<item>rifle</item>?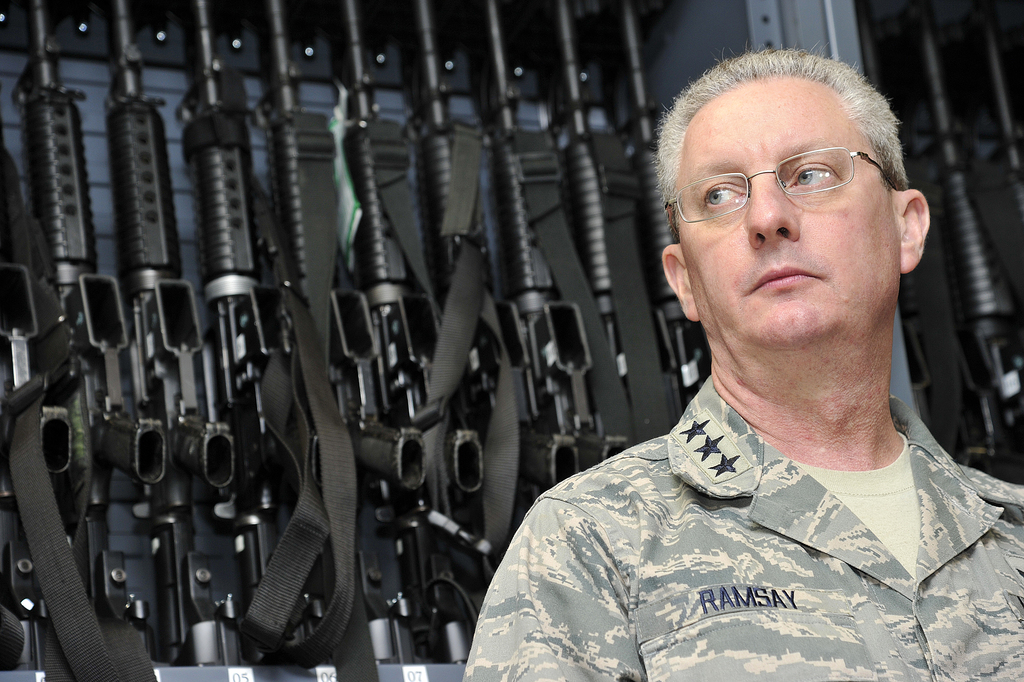
[927, 0, 1023, 473]
